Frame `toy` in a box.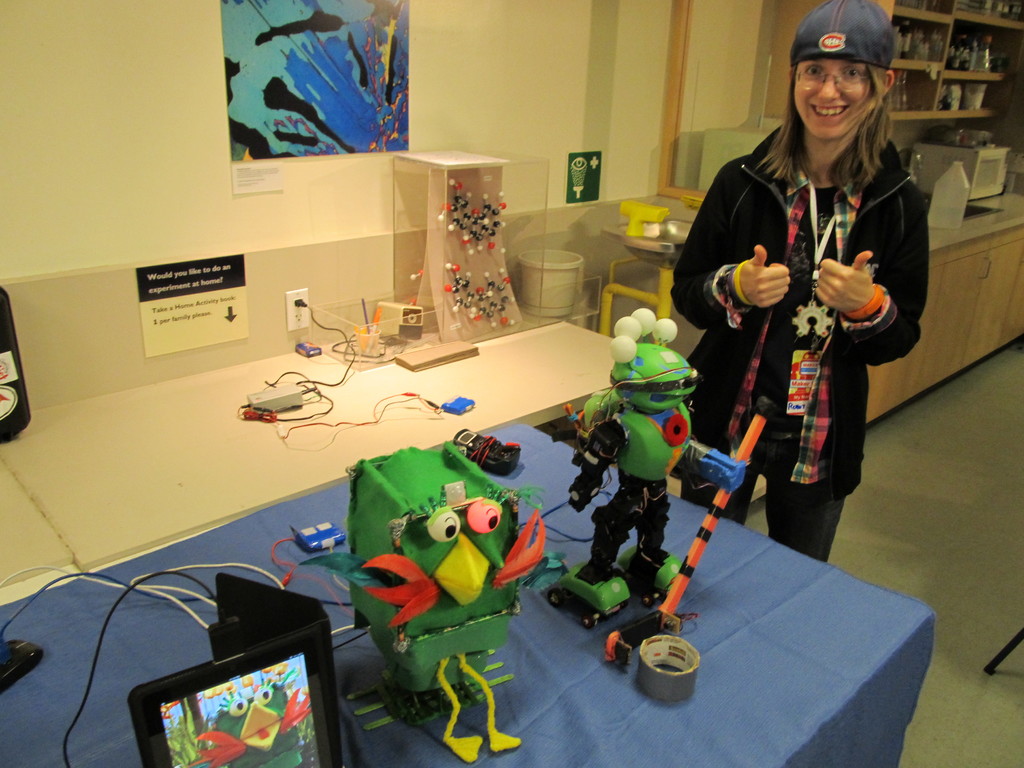
BBox(340, 444, 547, 765).
